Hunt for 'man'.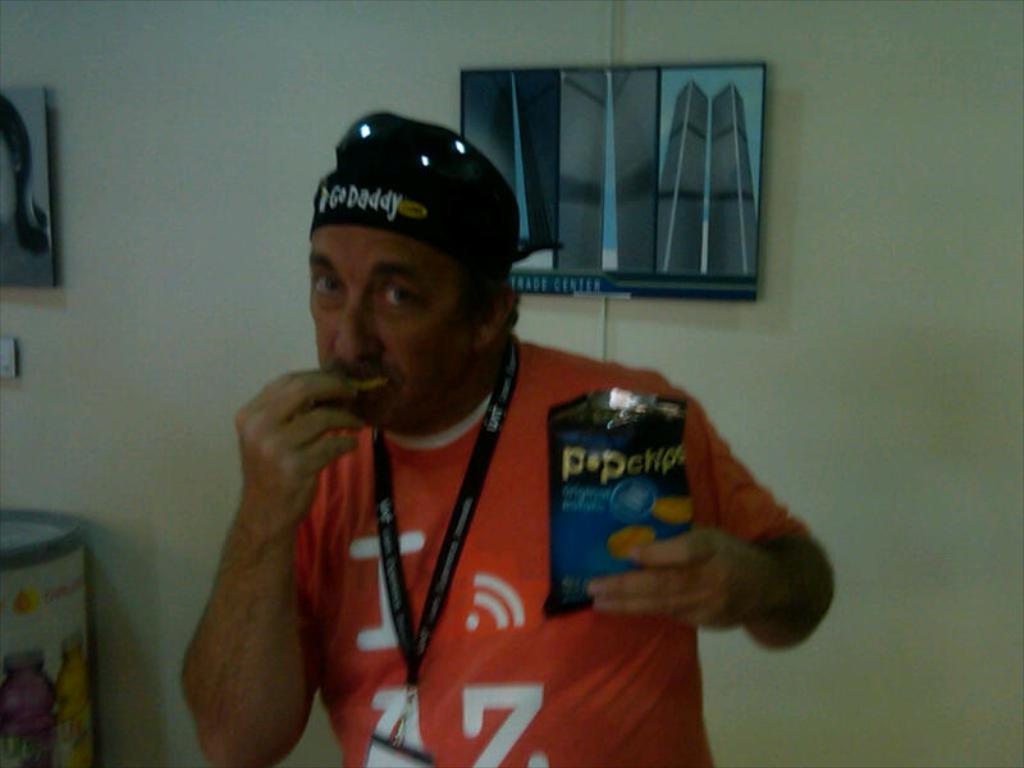
Hunted down at pyautogui.locateOnScreen(145, 90, 776, 744).
